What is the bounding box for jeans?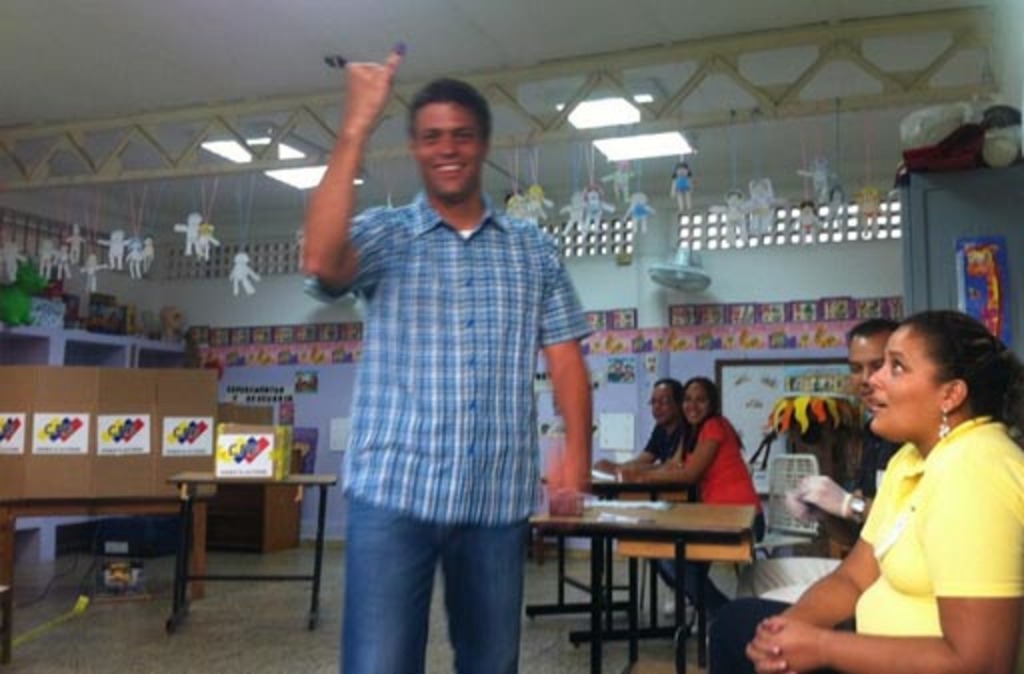
l=340, t=486, r=530, b=672.
